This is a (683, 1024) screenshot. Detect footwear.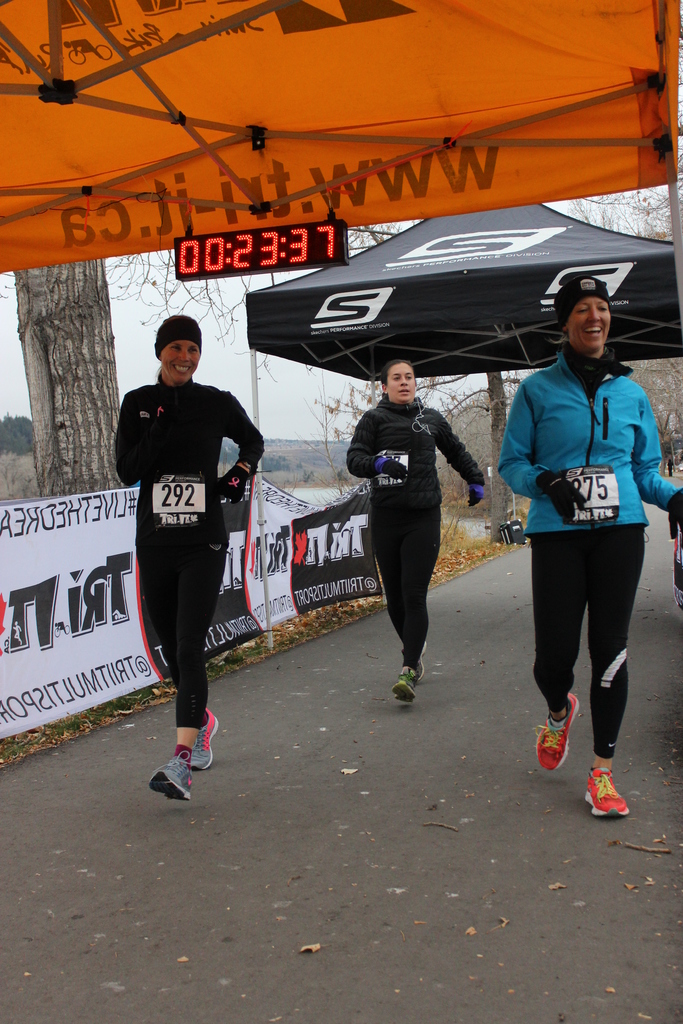
(393,669,416,708).
